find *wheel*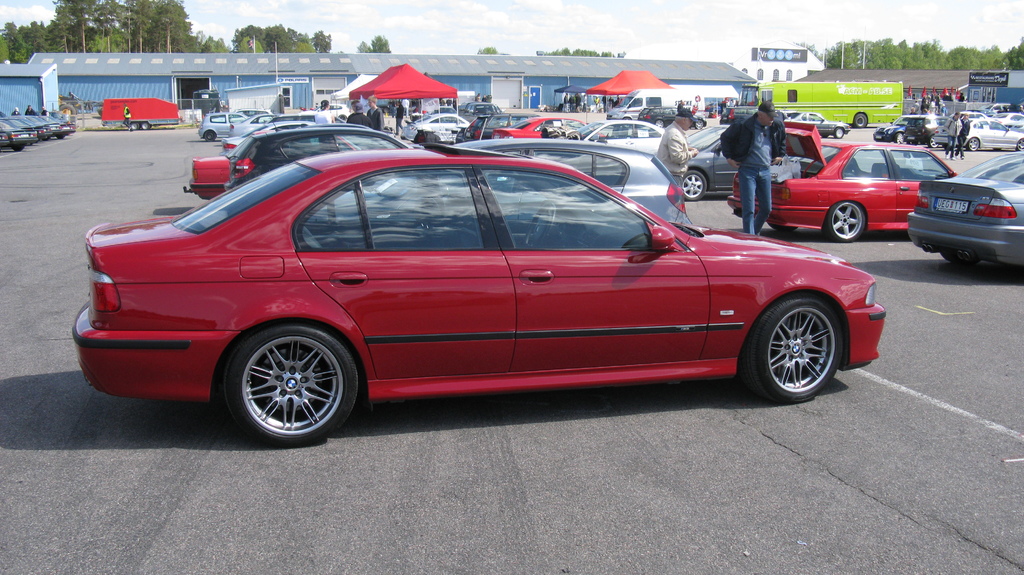
<bbox>893, 132, 904, 143</bbox>
